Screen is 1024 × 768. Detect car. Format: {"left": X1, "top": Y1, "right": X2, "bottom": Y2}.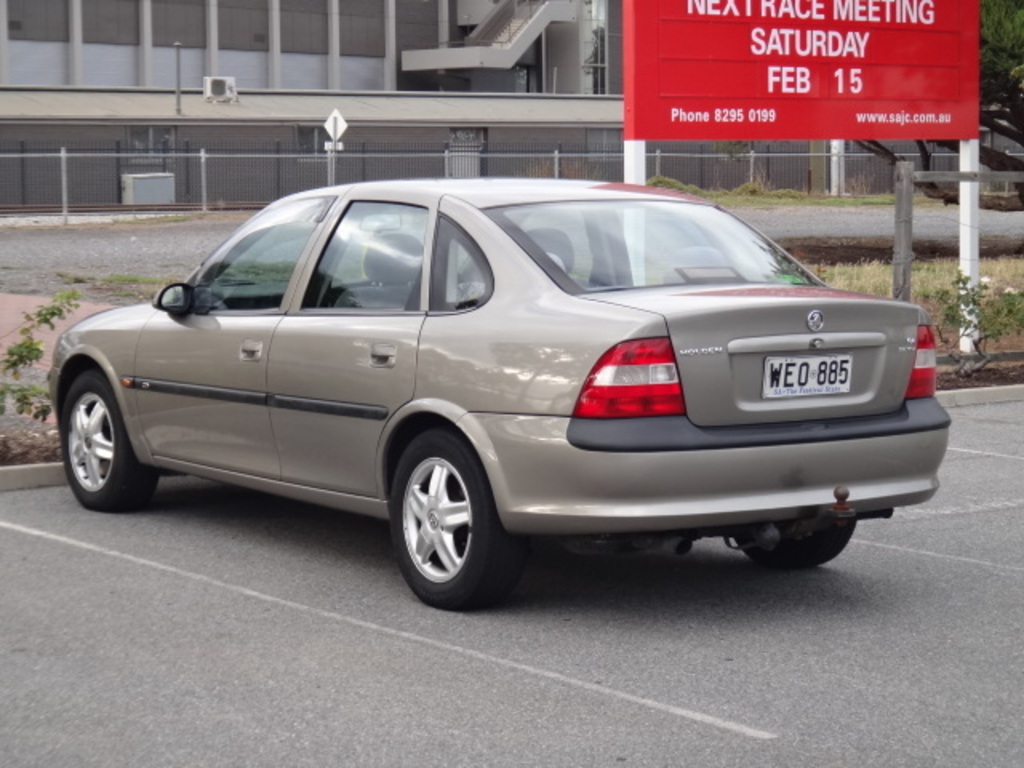
{"left": 43, "top": 173, "right": 955, "bottom": 605}.
